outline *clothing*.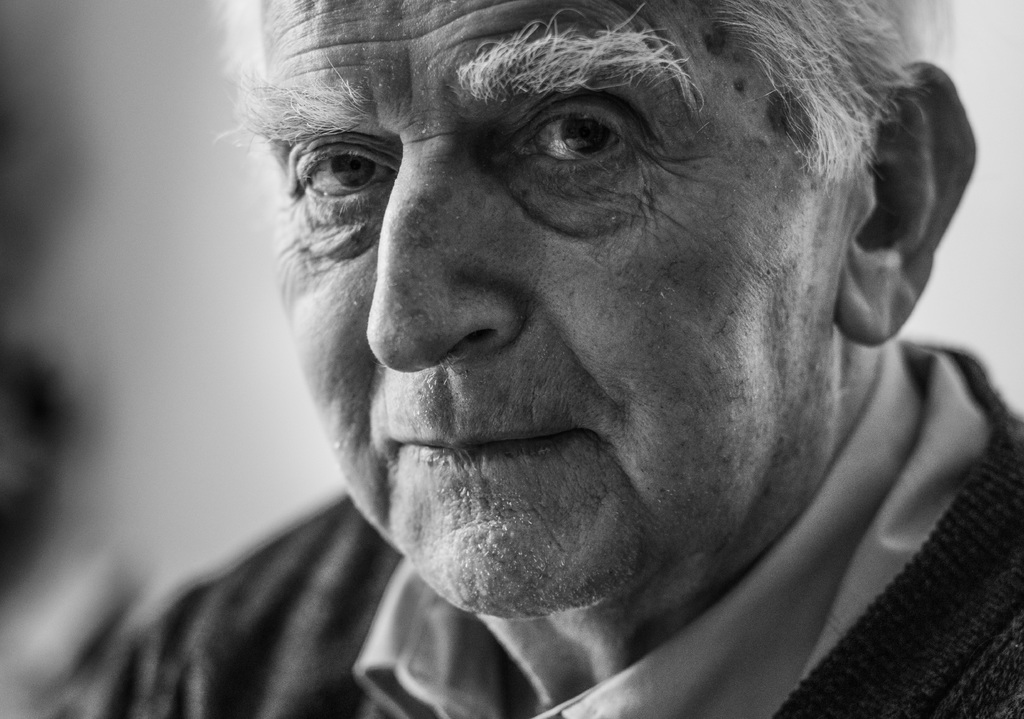
Outline: x1=100 y1=174 x2=1013 y2=718.
